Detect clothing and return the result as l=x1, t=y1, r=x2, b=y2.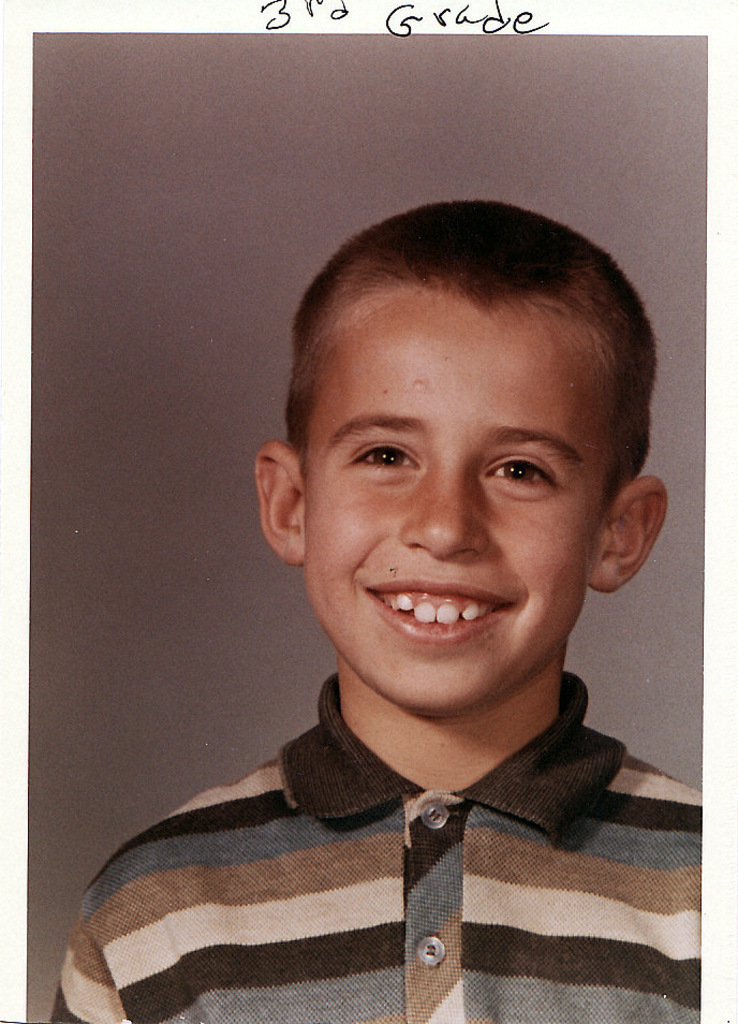
l=43, t=664, r=702, b=1023.
